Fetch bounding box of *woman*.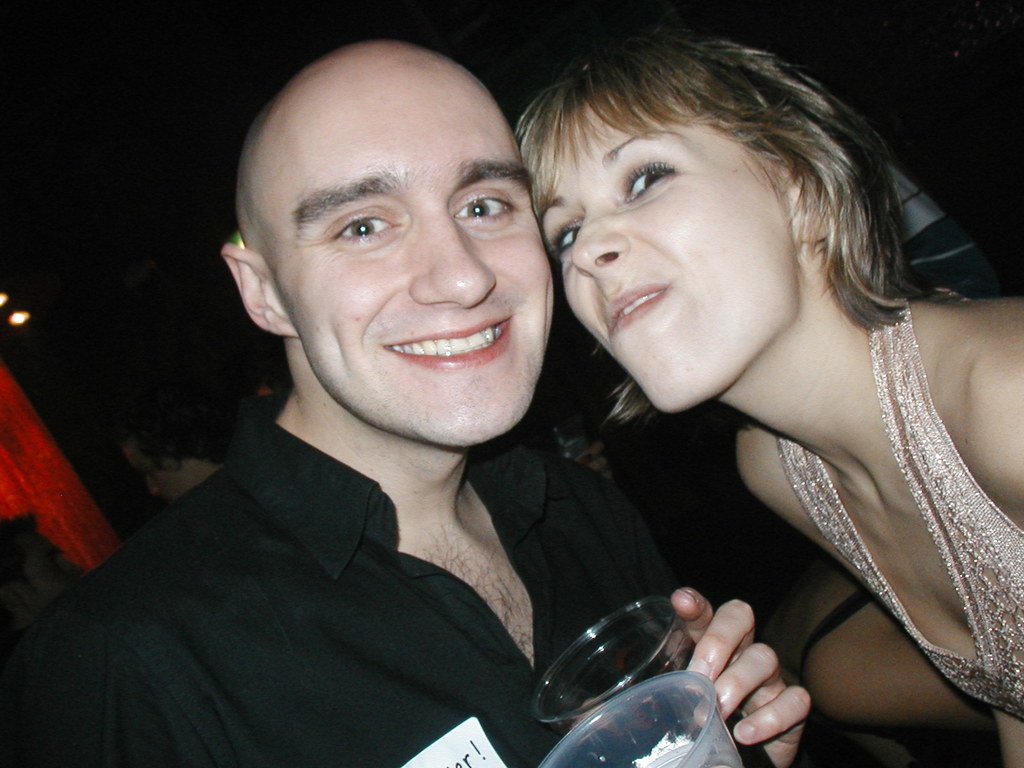
Bbox: pyautogui.locateOnScreen(509, 30, 1023, 767).
